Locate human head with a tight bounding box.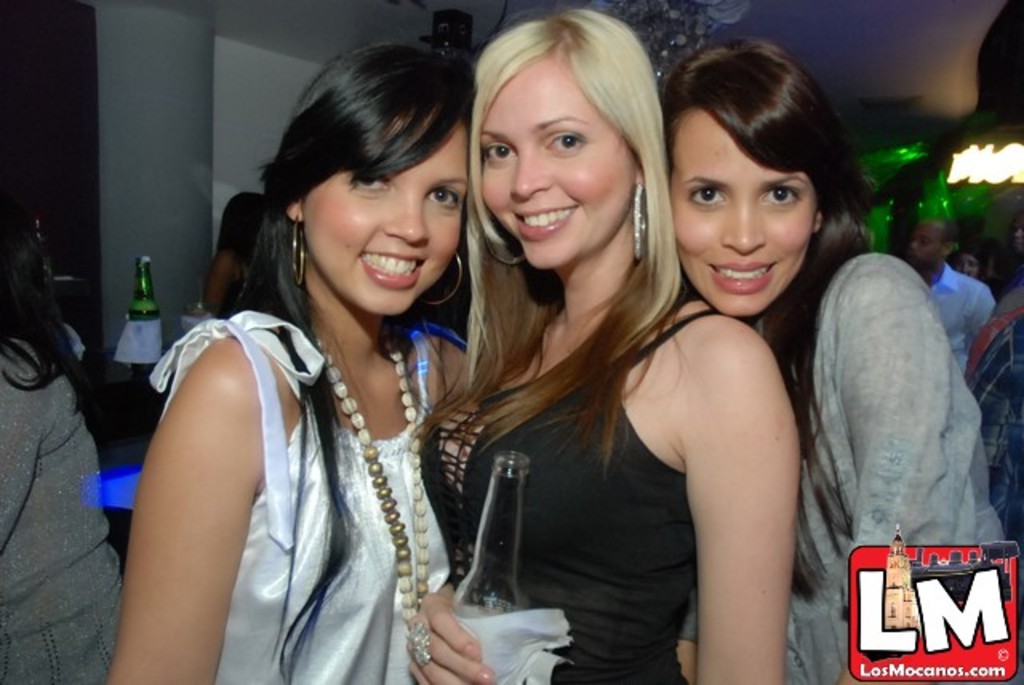
left=211, top=184, right=258, bottom=261.
